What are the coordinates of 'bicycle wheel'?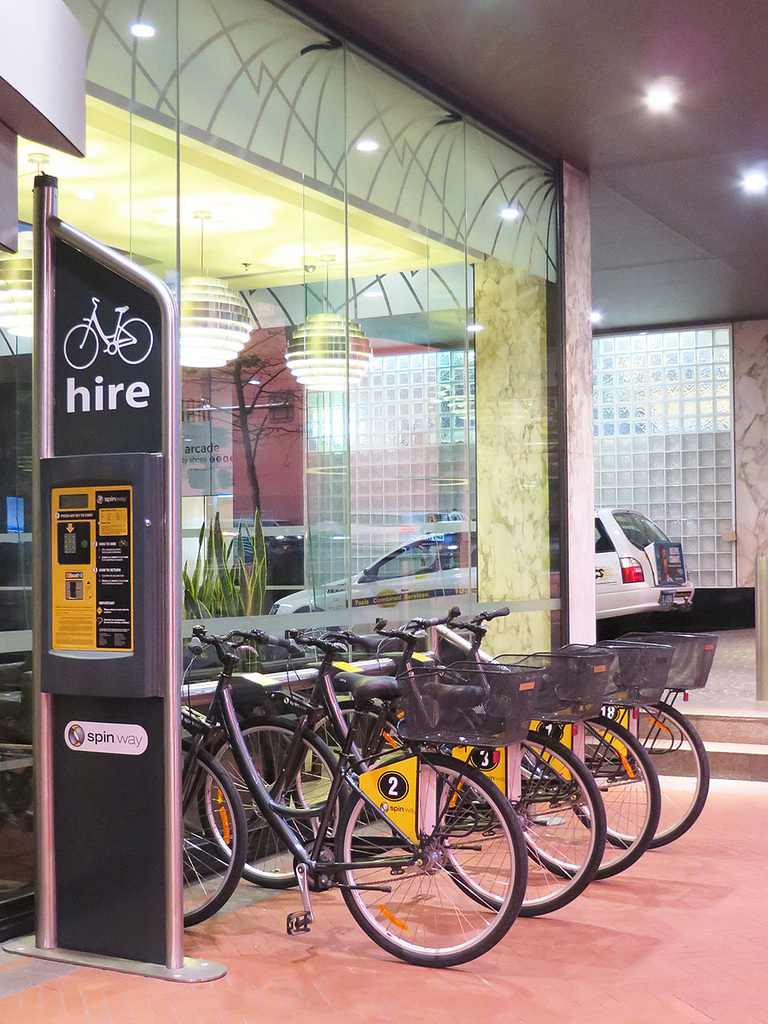
[x1=322, y1=765, x2=528, y2=964].
